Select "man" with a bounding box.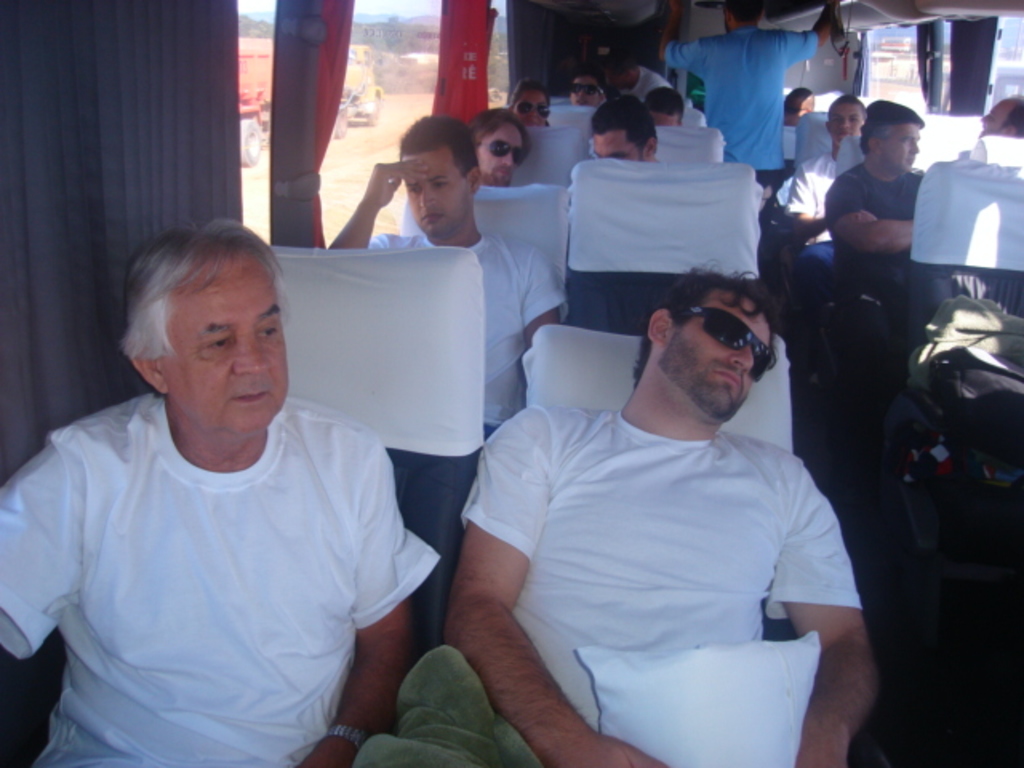
[786,88,821,130].
